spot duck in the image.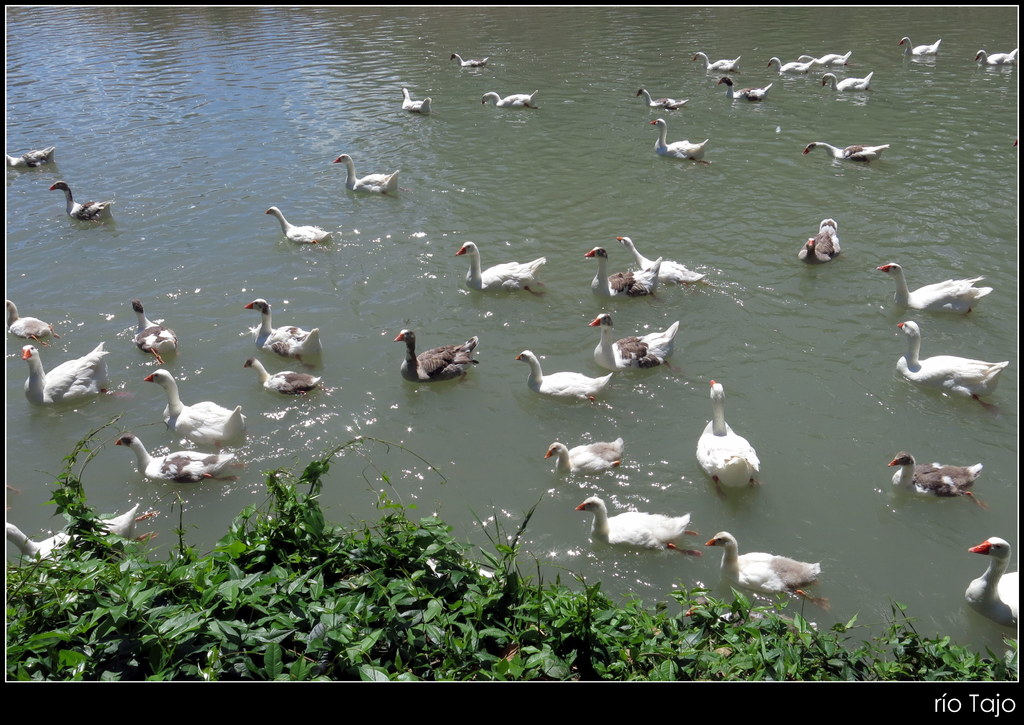
duck found at box(799, 48, 850, 69).
